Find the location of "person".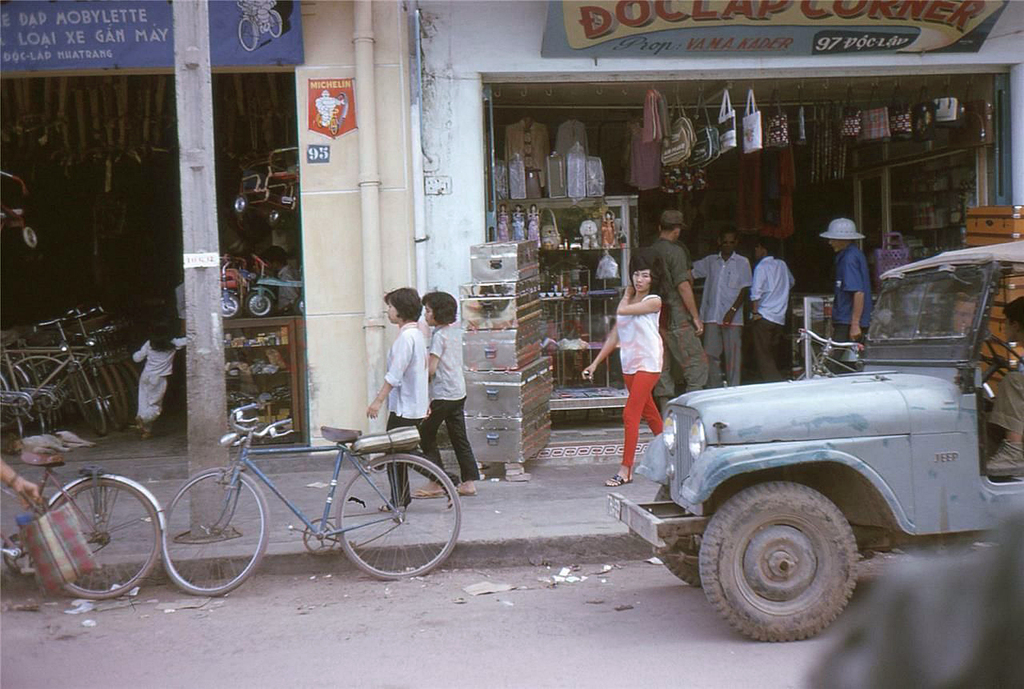
Location: box=[978, 299, 1023, 482].
